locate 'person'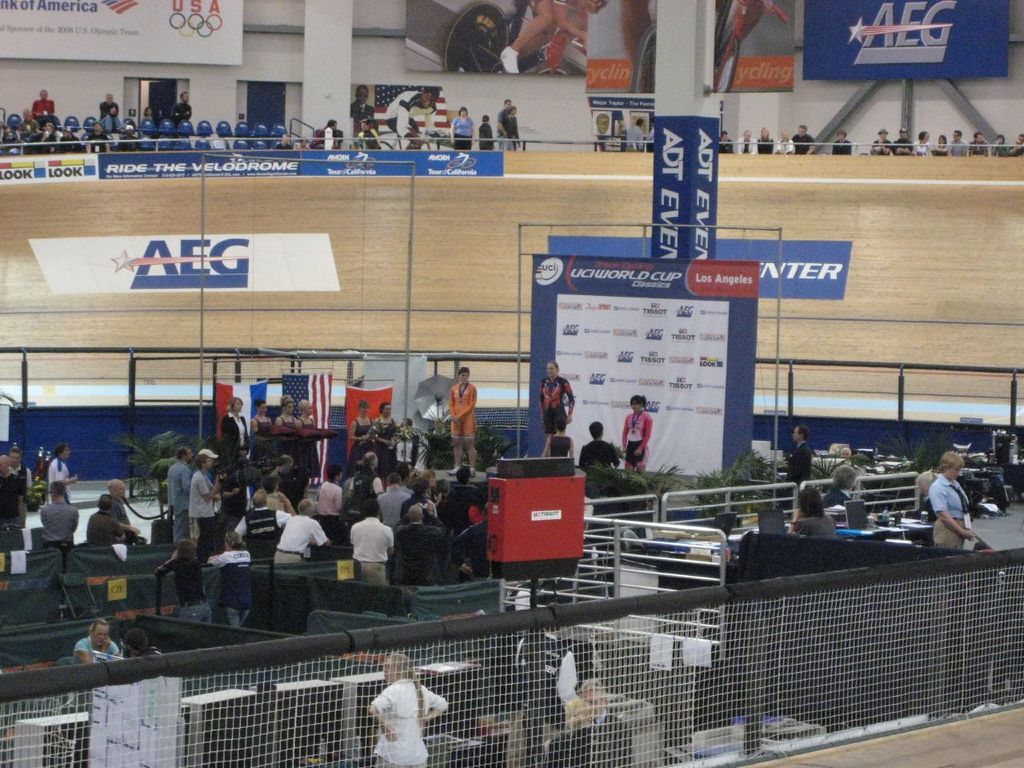
[222, 396, 252, 472]
